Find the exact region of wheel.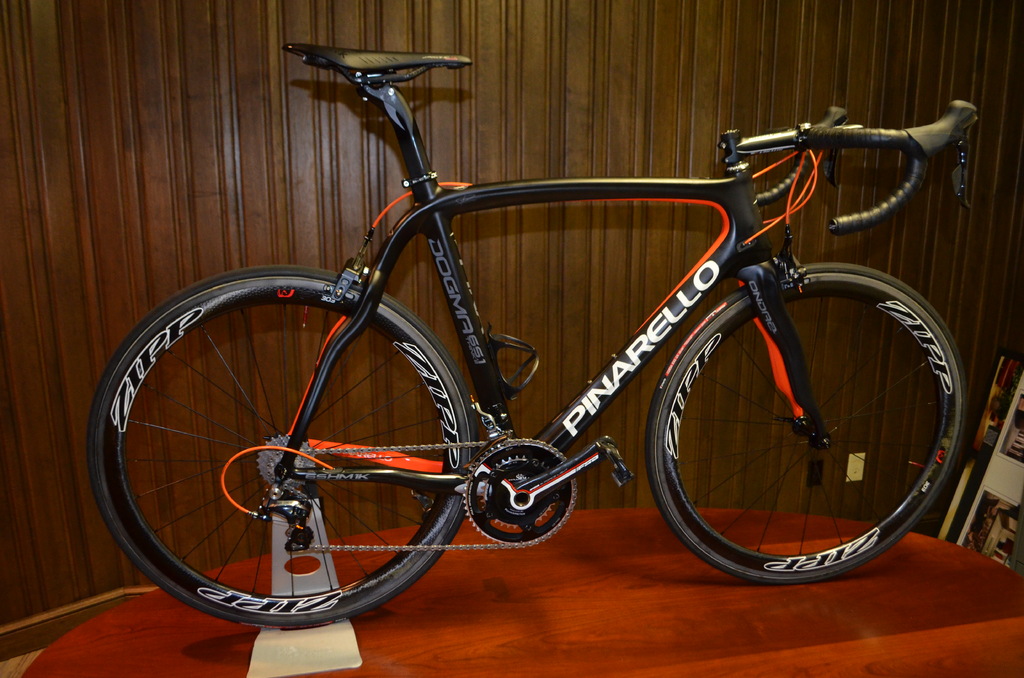
Exact region: (645,260,968,584).
